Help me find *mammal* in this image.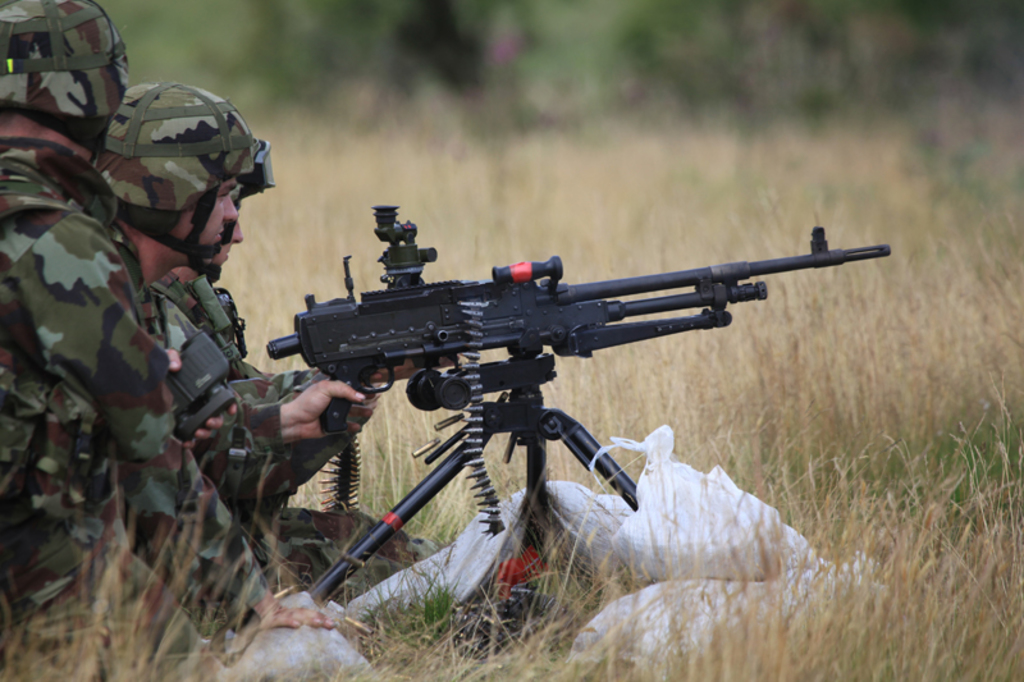
Found it: 168:147:440:598.
